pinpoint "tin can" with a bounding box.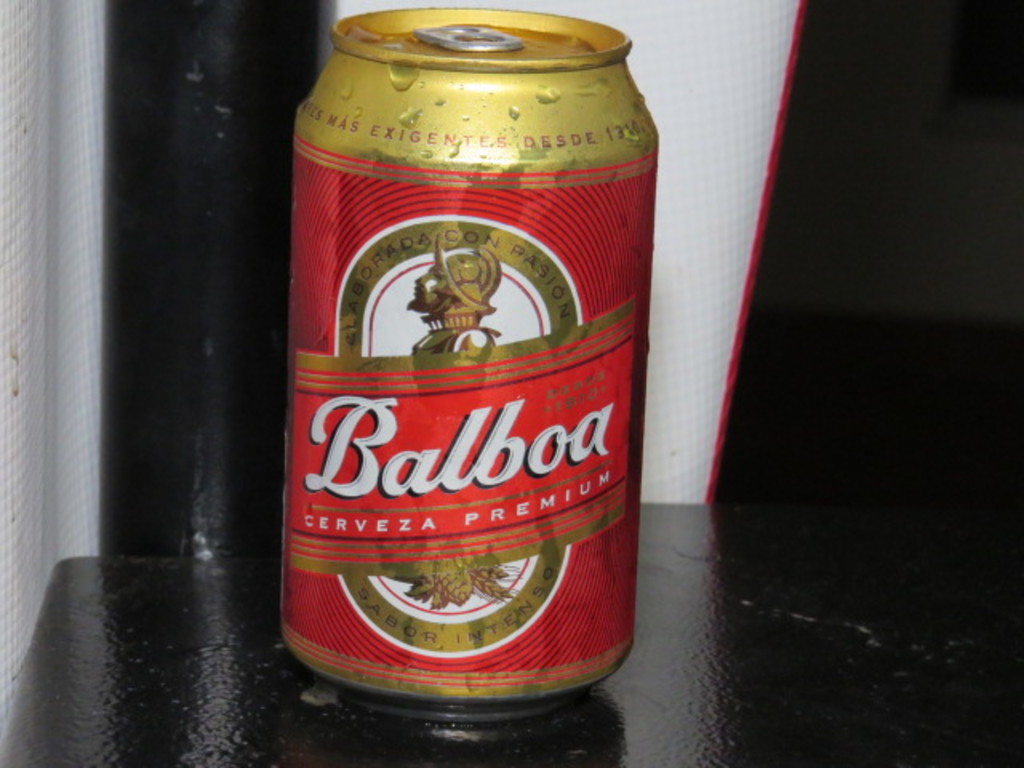
294,2,662,722.
